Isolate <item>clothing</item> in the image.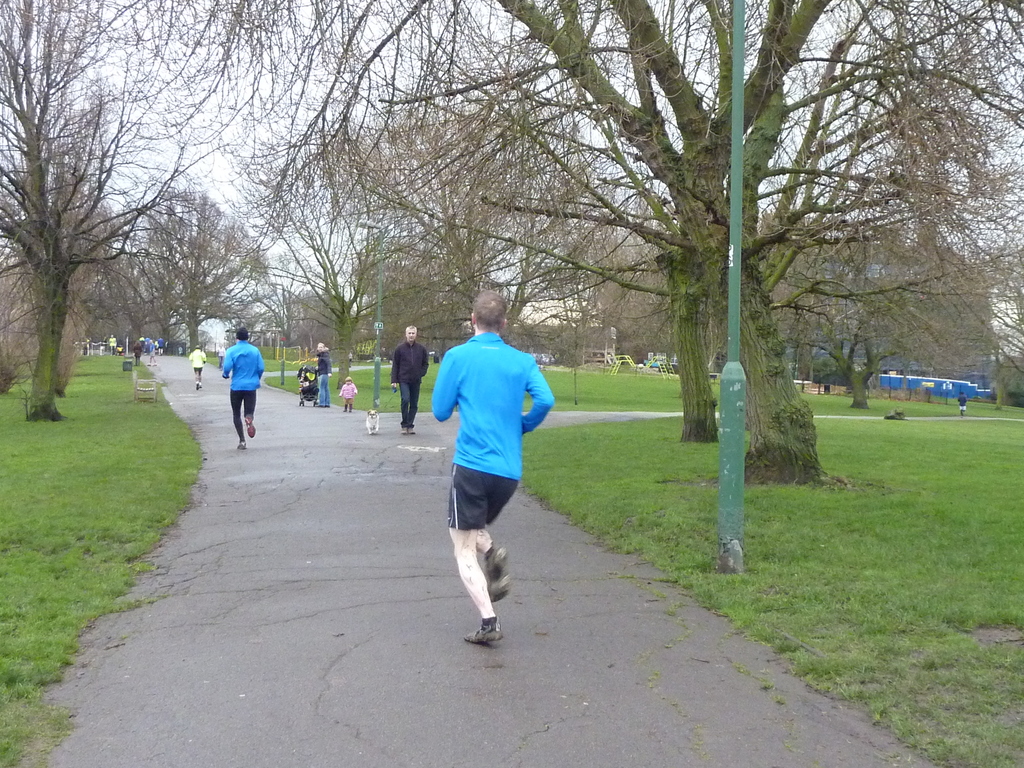
Isolated region: 339/385/356/401.
